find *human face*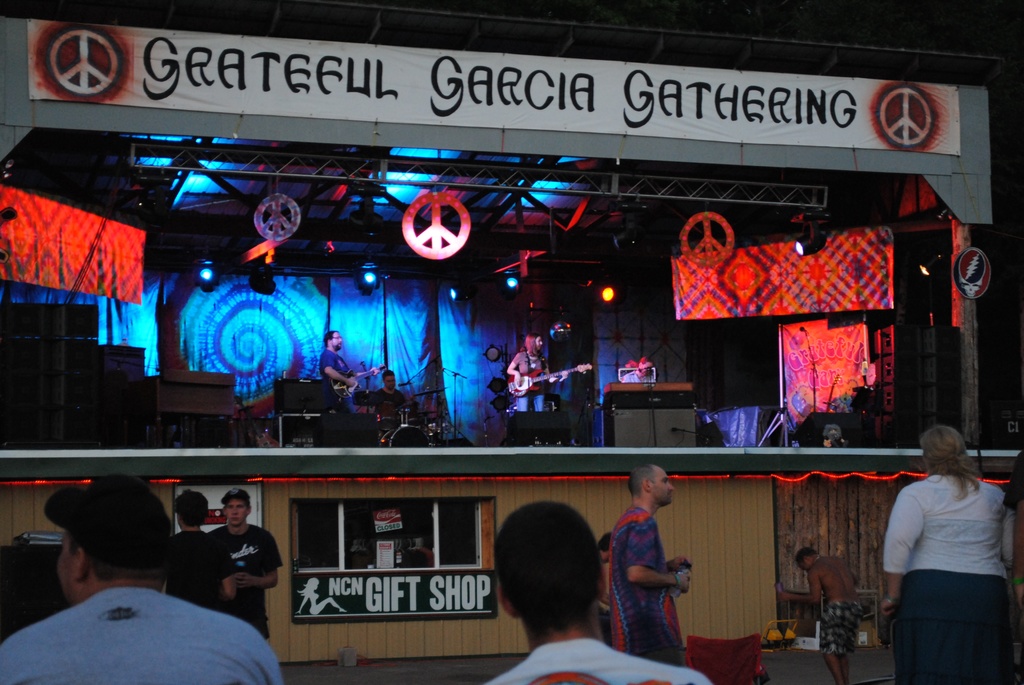
<bbox>225, 500, 248, 526</bbox>
